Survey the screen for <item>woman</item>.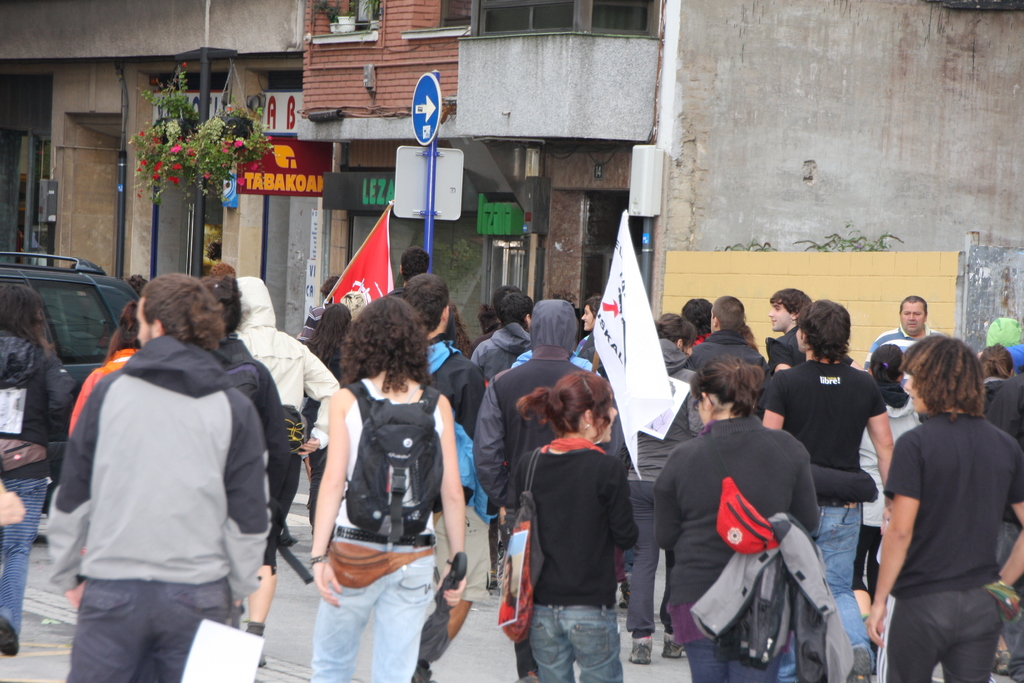
Survey found: (x1=650, y1=356, x2=832, y2=682).
